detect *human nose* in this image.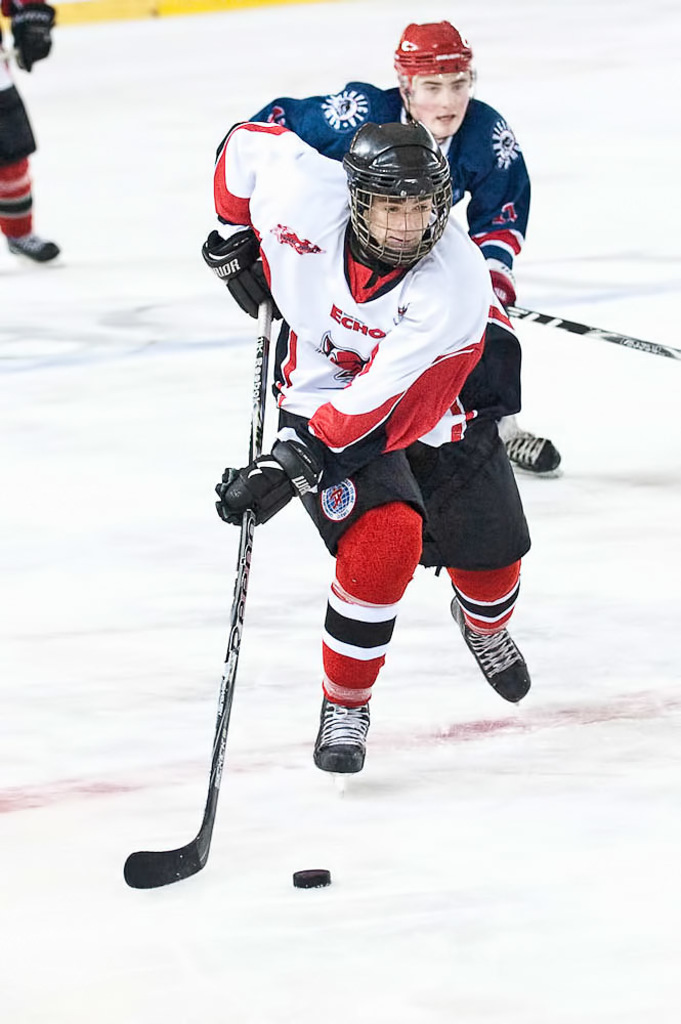
Detection: BBox(437, 84, 457, 109).
